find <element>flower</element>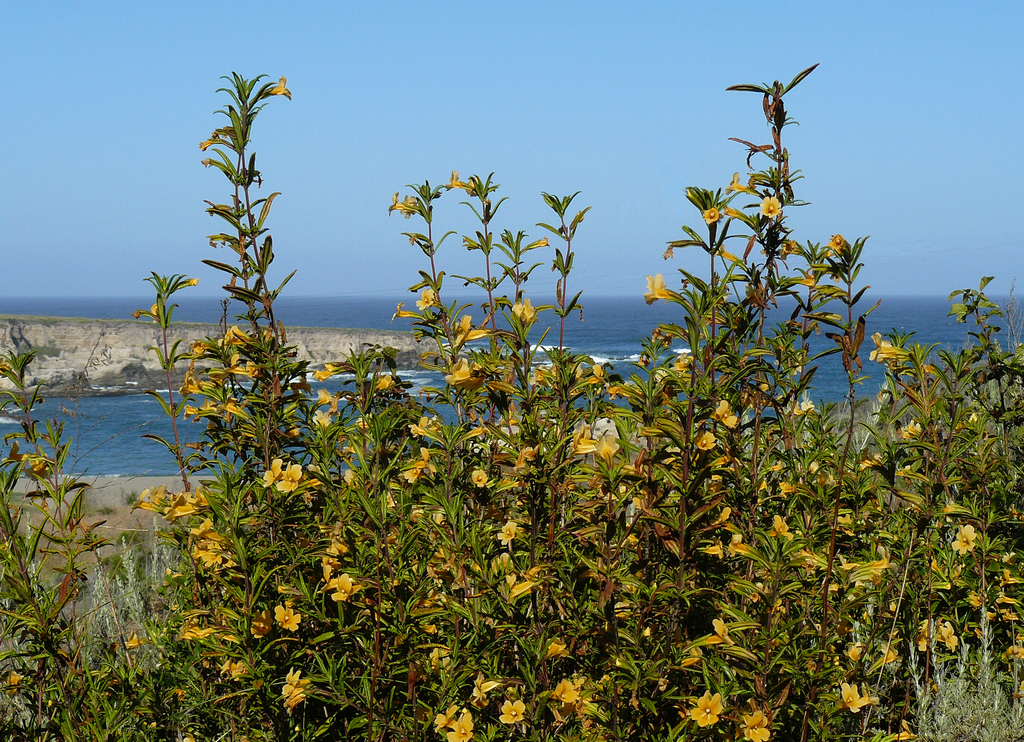
pyautogui.locateOnScreen(840, 686, 872, 714)
